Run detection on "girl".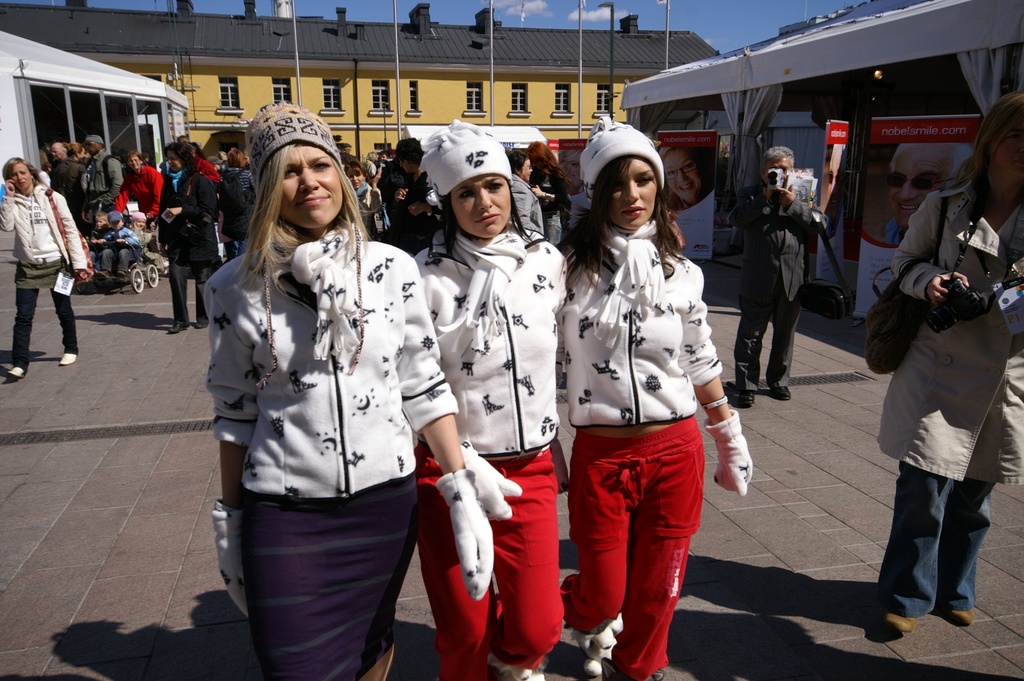
Result: 556/104/754/680.
